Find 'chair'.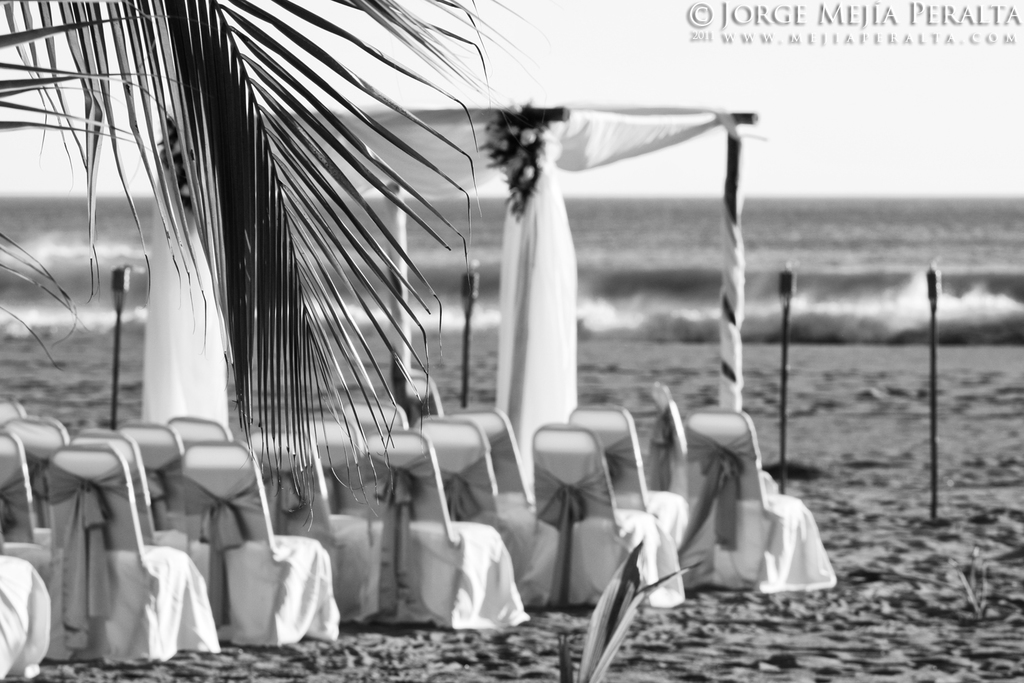
{"left": 0, "top": 391, "right": 31, "bottom": 430}.
